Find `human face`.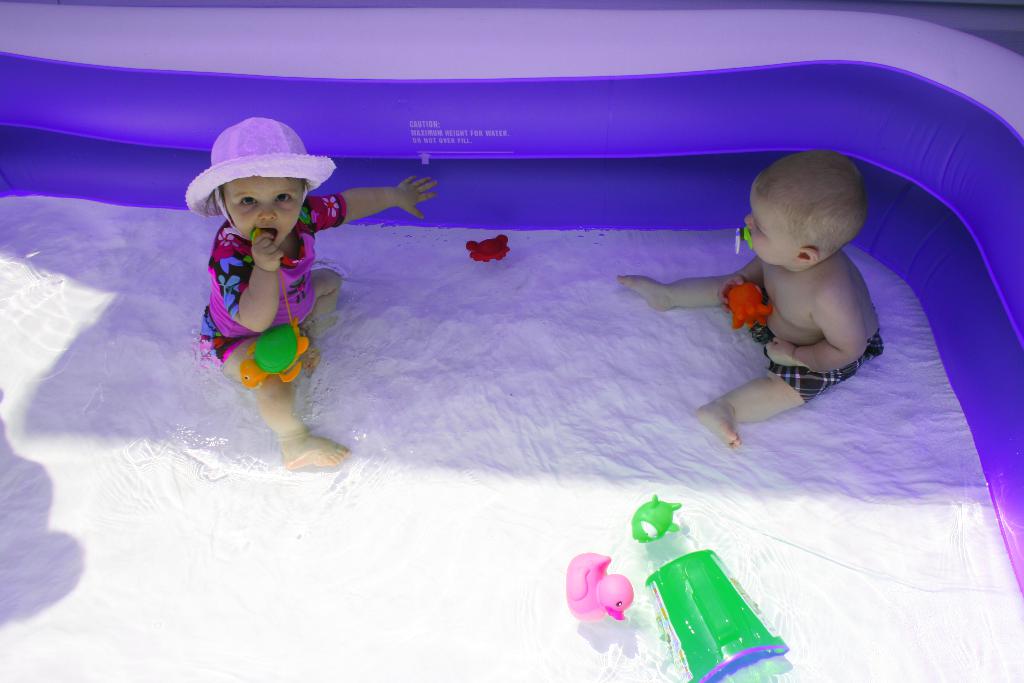
locate(742, 187, 790, 265).
